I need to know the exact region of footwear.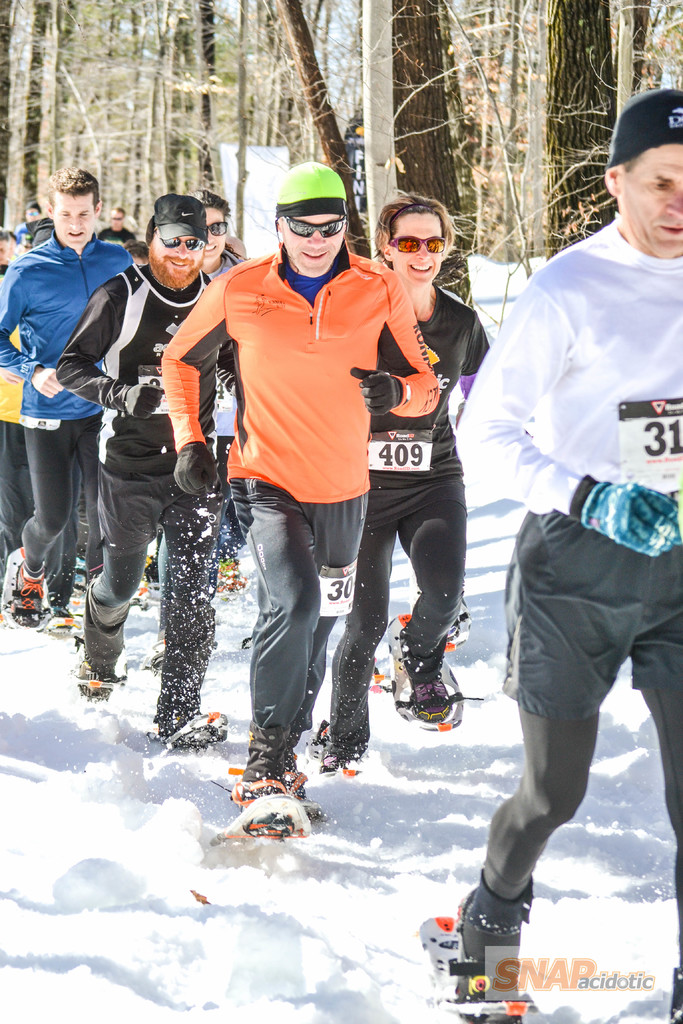
Region: bbox=(424, 900, 559, 1000).
